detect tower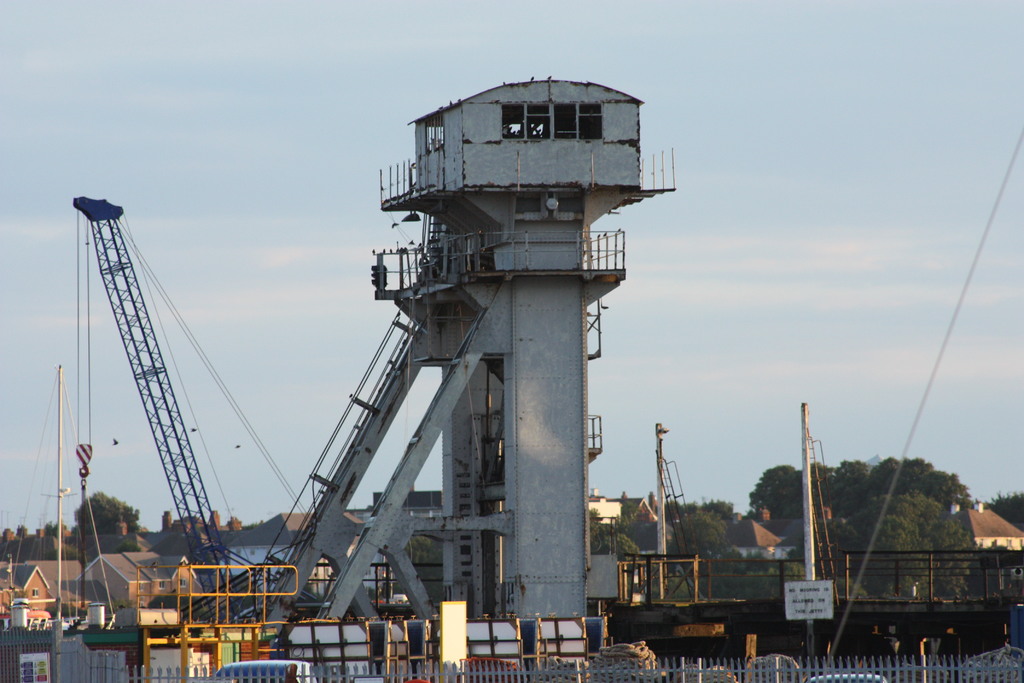
(55,194,239,602)
